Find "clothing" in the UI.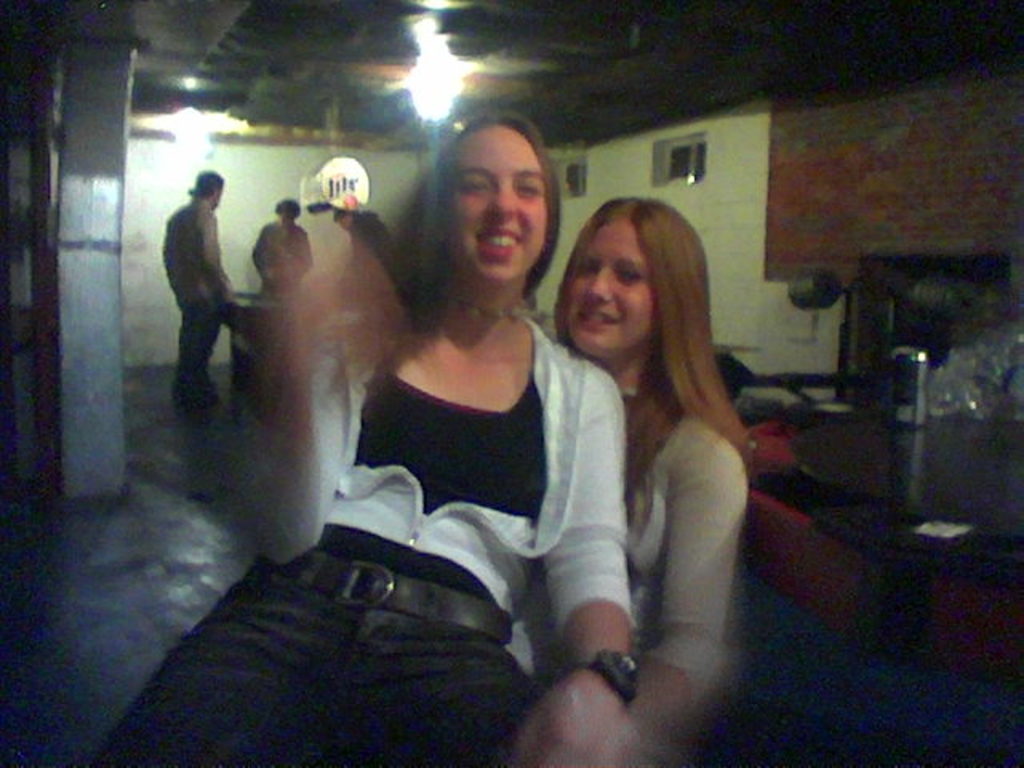
UI element at Rect(163, 198, 235, 301).
